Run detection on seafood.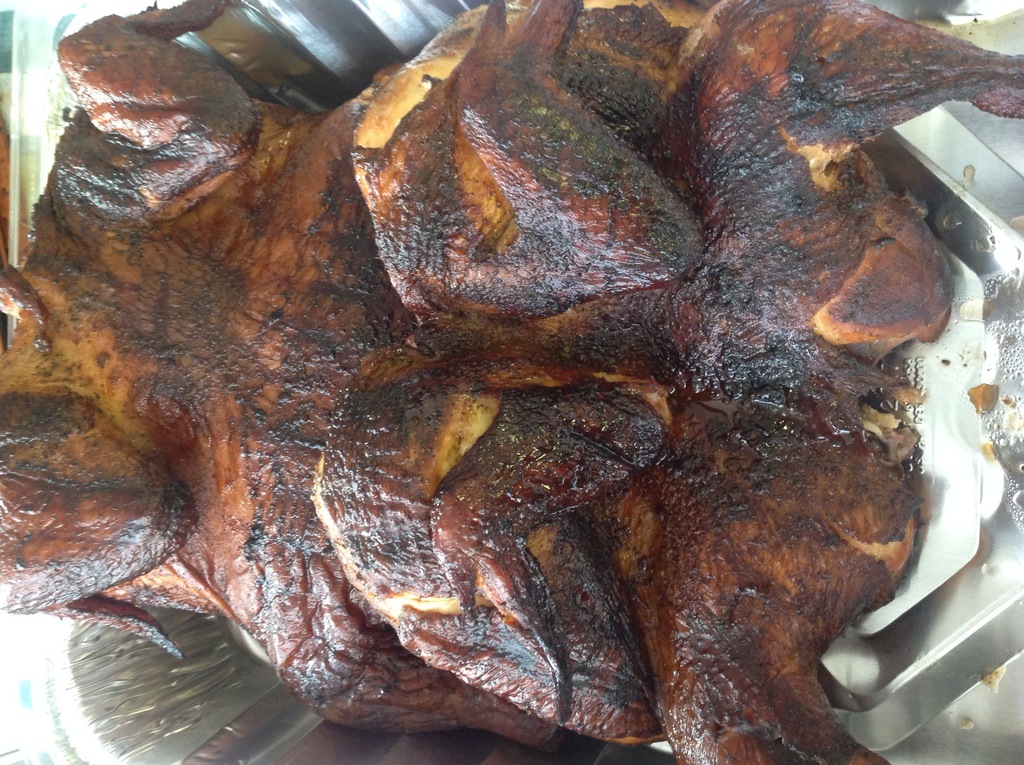
Result: 0/0/1023/764.
